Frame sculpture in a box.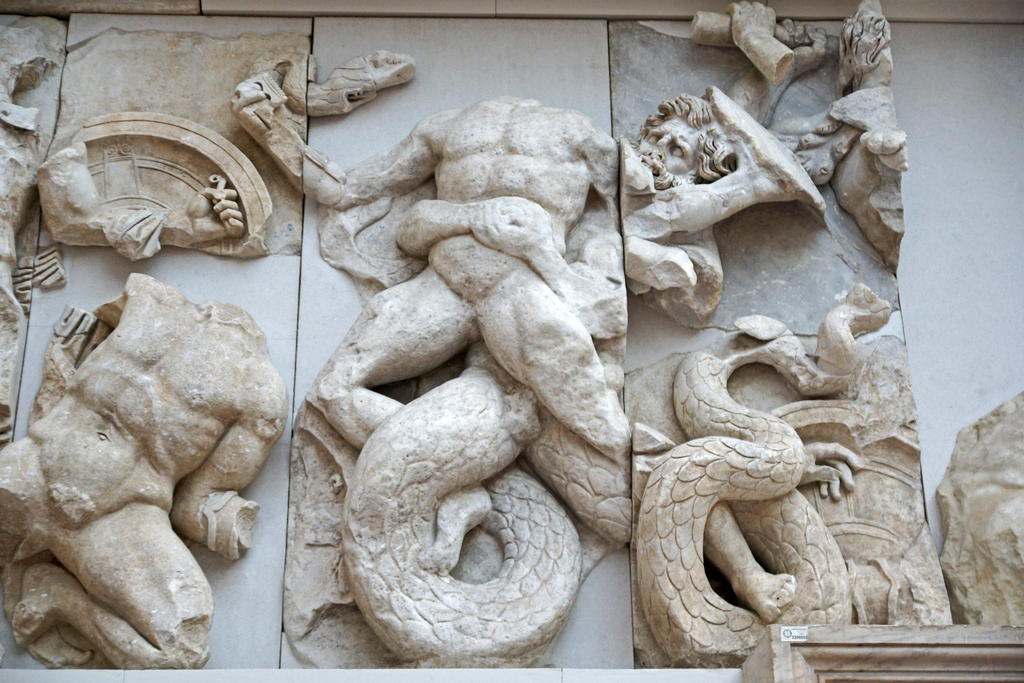
box(237, 51, 623, 672).
